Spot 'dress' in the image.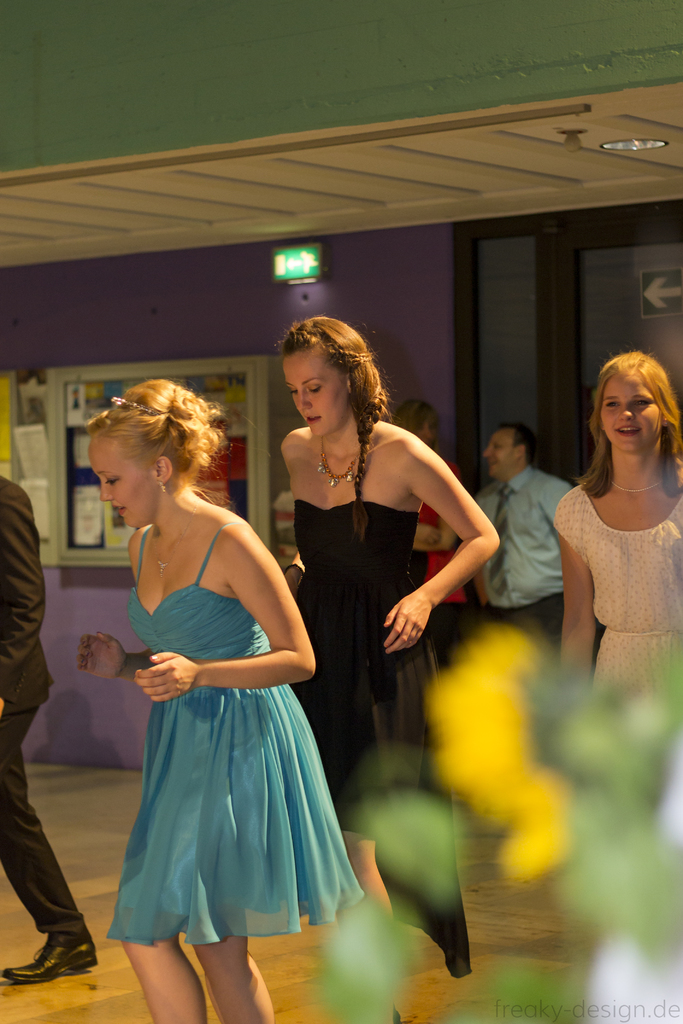
'dress' found at <bbox>101, 515, 368, 947</bbox>.
